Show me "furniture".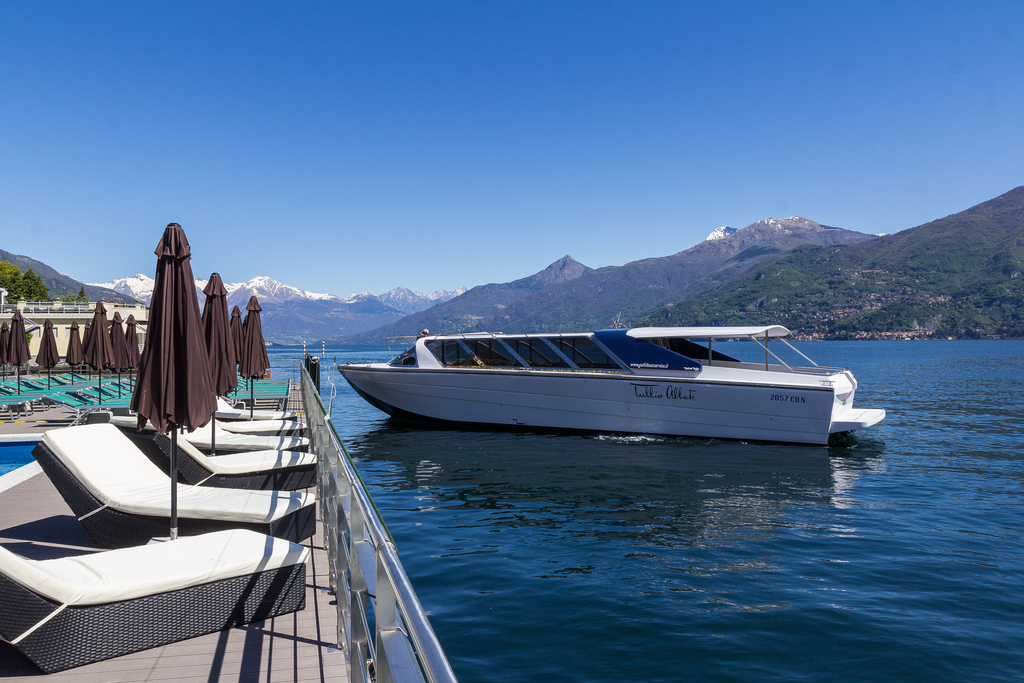
"furniture" is here: [x1=33, y1=428, x2=319, y2=542].
